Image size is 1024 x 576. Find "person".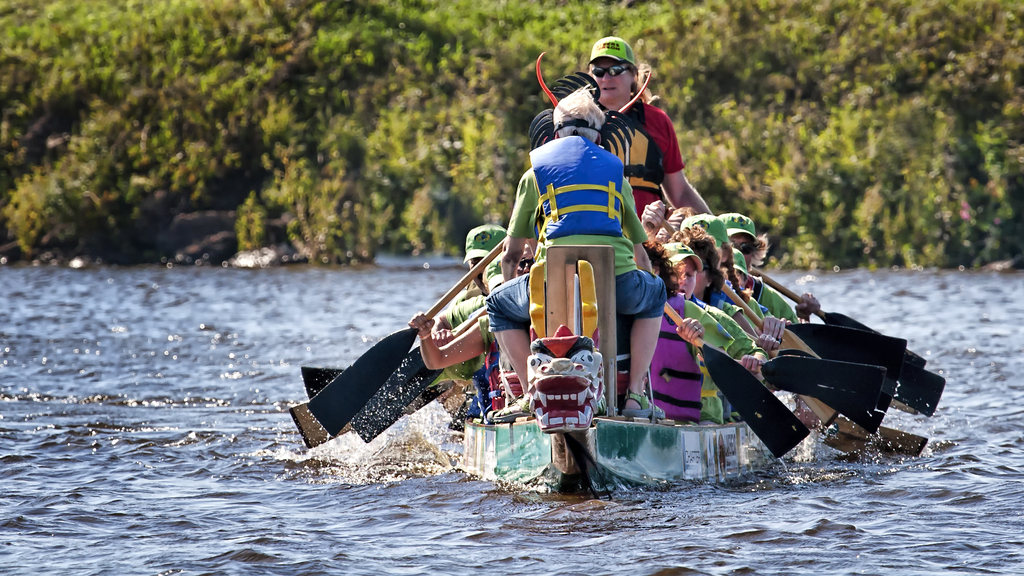
{"left": 434, "top": 224, "right": 506, "bottom": 327}.
